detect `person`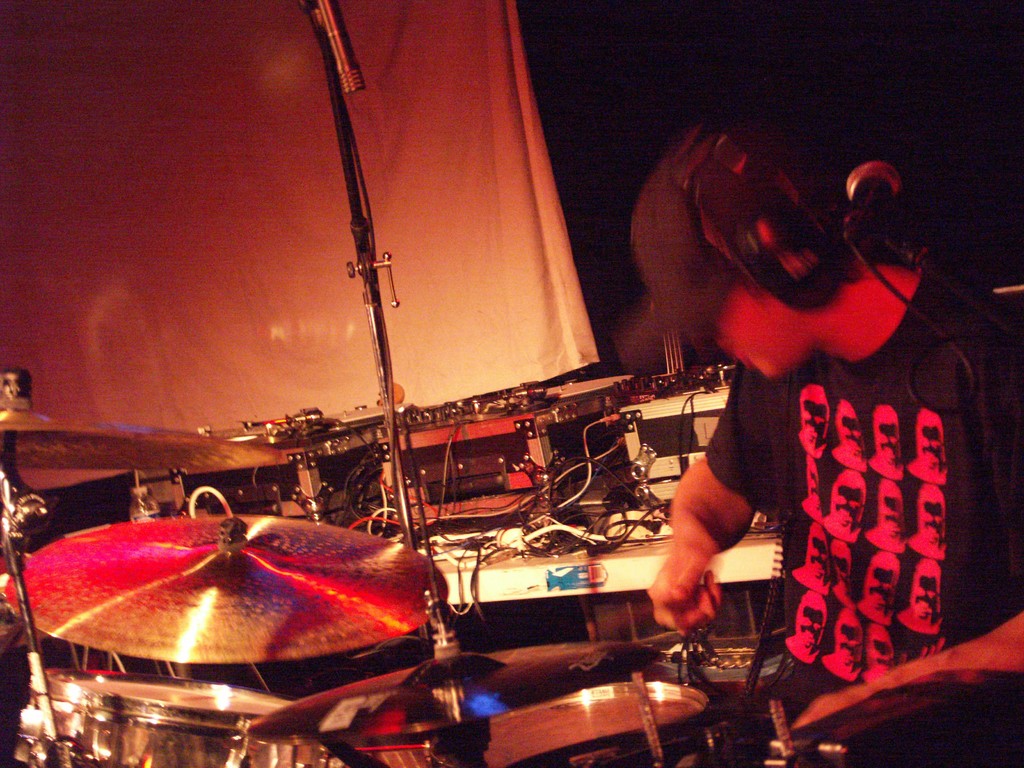
bbox=[612, 102, 1023, 739]
